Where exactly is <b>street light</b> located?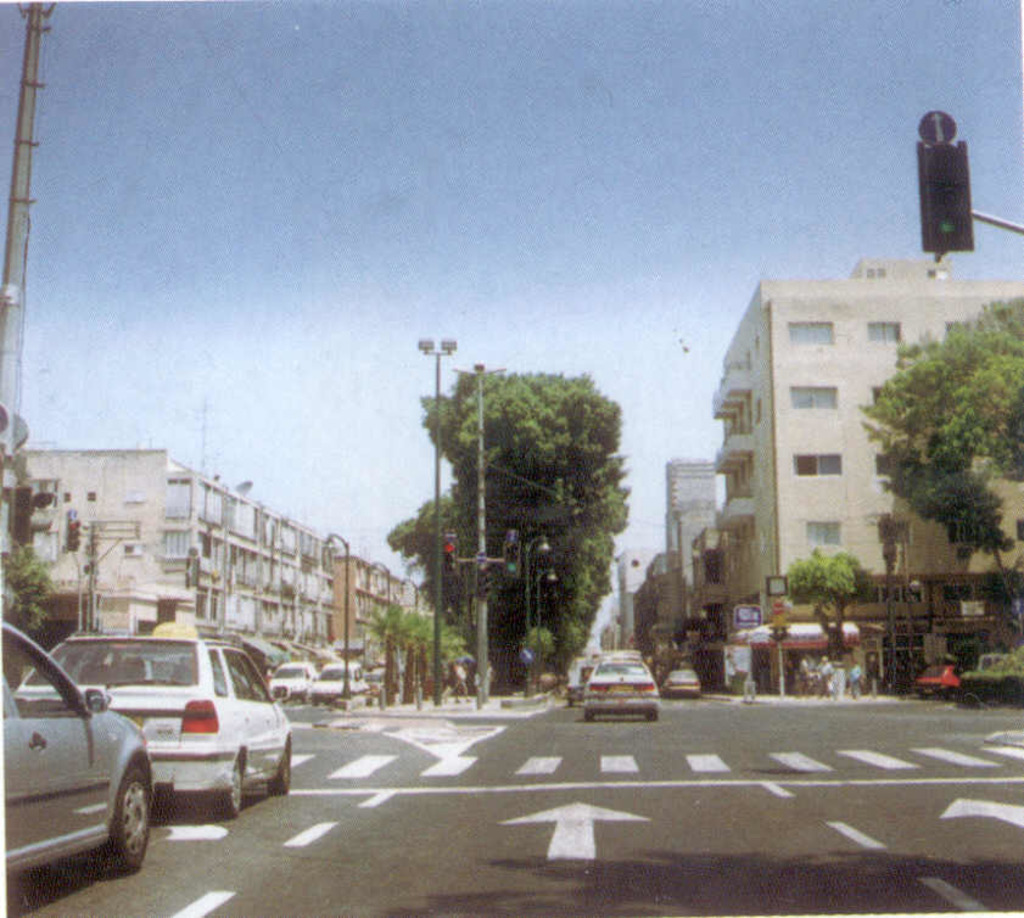
Its bounding box is (410, 336, 457, 705).
